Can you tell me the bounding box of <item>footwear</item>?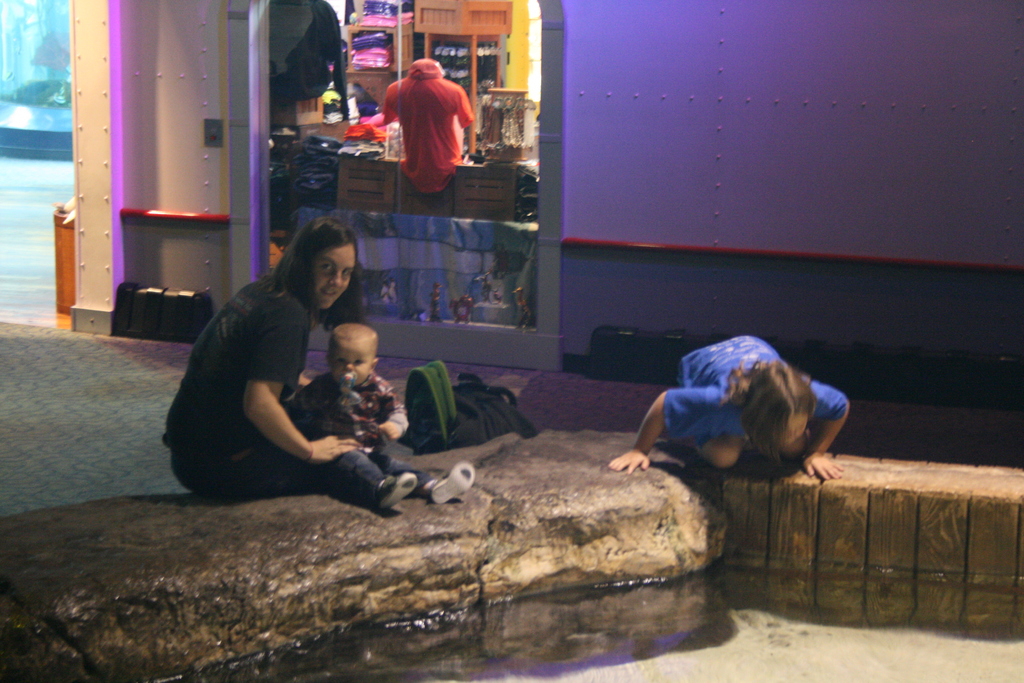
box(372, 473, 417, 519).
